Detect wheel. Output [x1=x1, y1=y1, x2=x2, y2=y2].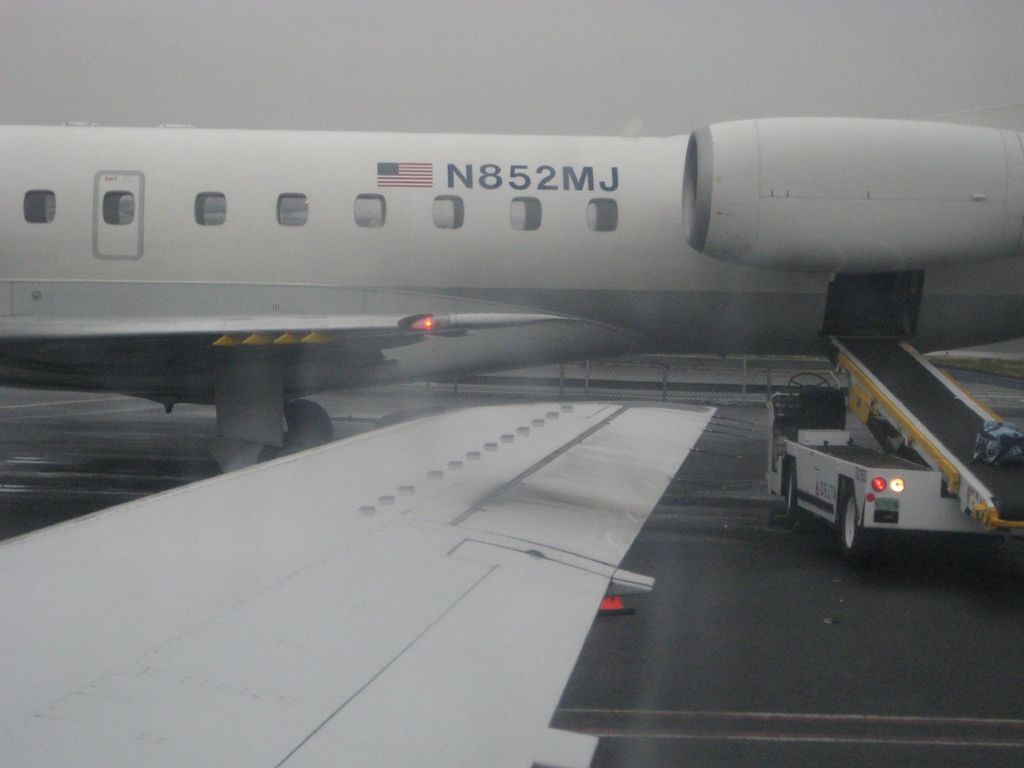
[x1=785, y1=462, x2=815, y2=528].
